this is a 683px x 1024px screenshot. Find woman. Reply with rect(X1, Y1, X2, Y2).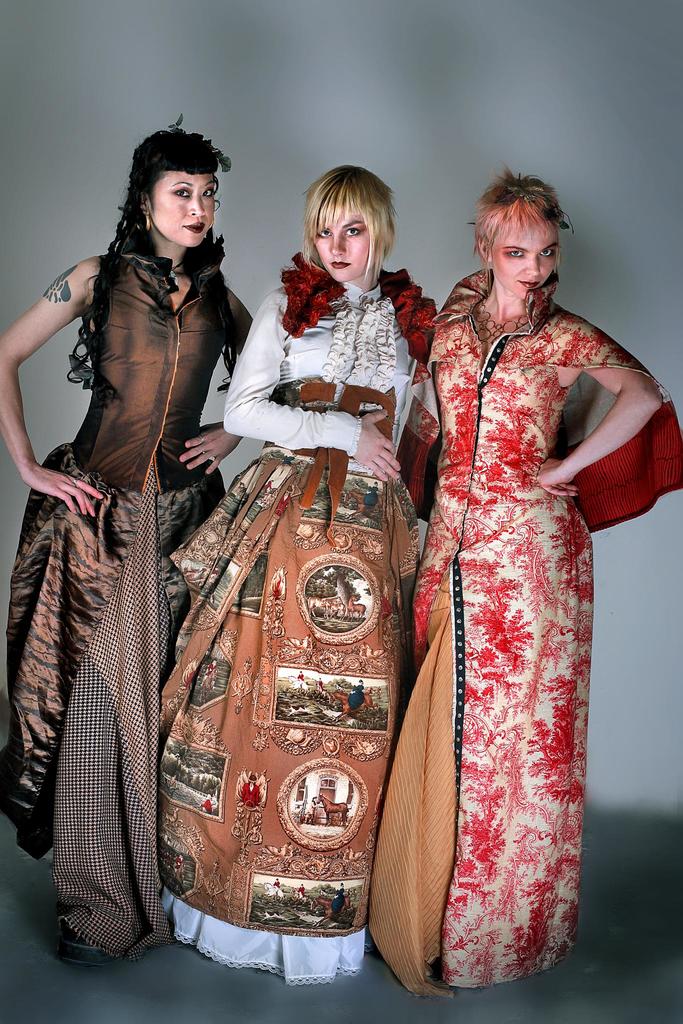
rect(379, 172, 643, 980).
